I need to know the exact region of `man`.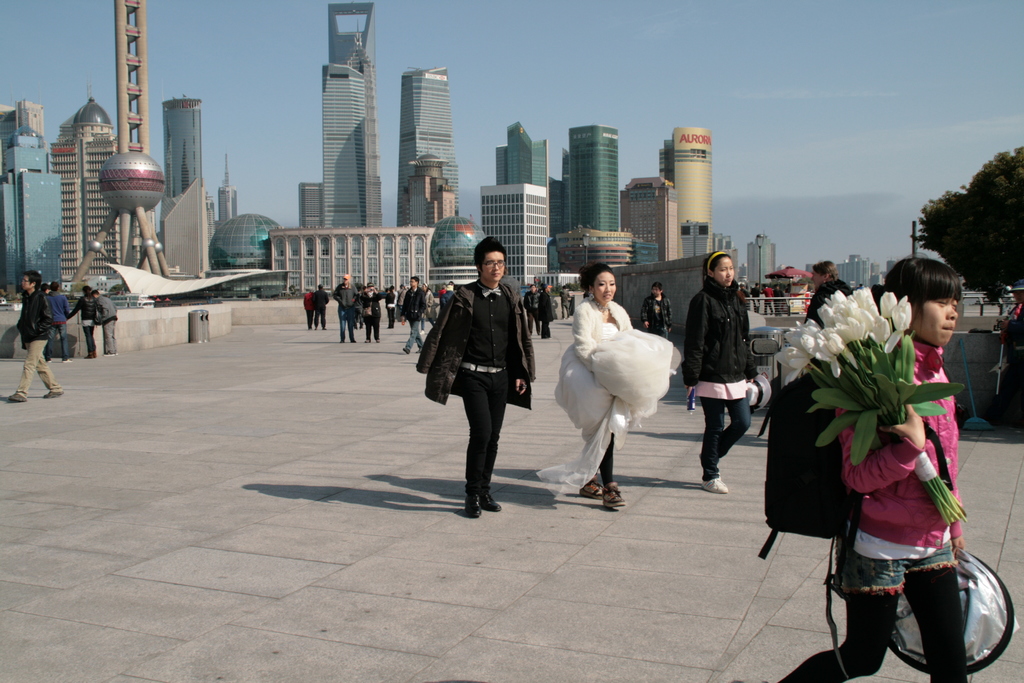
Region: [left=90, top=290, right=118, bottom=355].
